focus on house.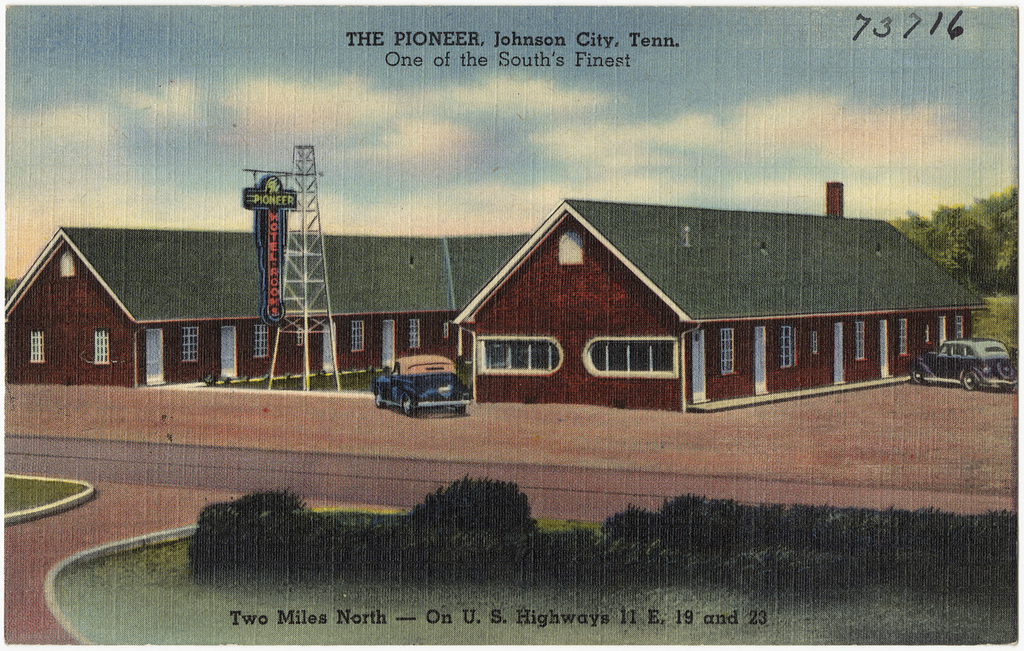
Focused at 3:214:541:404.
